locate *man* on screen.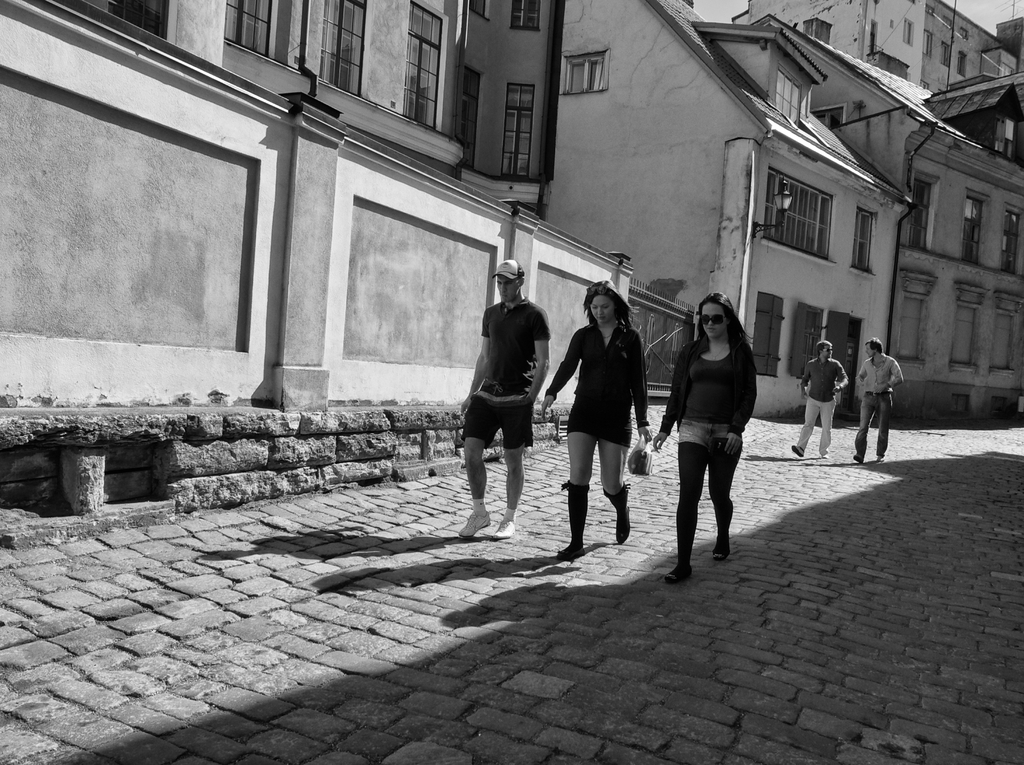
On screen at pyautogui.locateOnScreen(855, 336, 904, 462).
